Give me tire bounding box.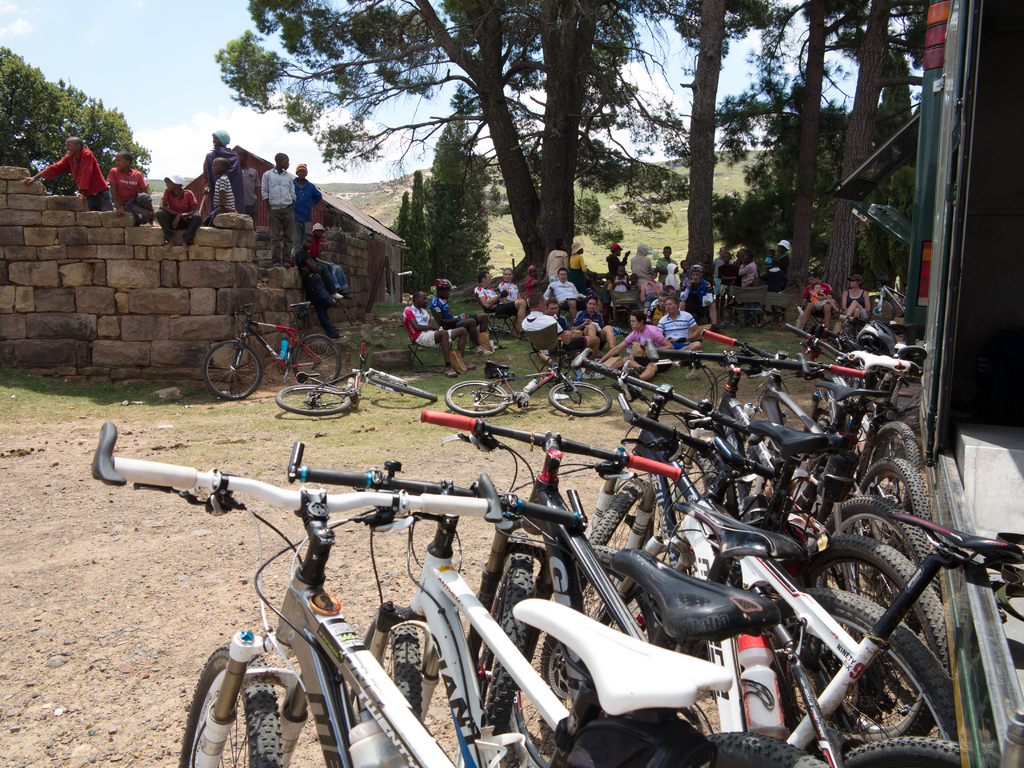
<bbox>287, 331, 346, 381</bbox>.
